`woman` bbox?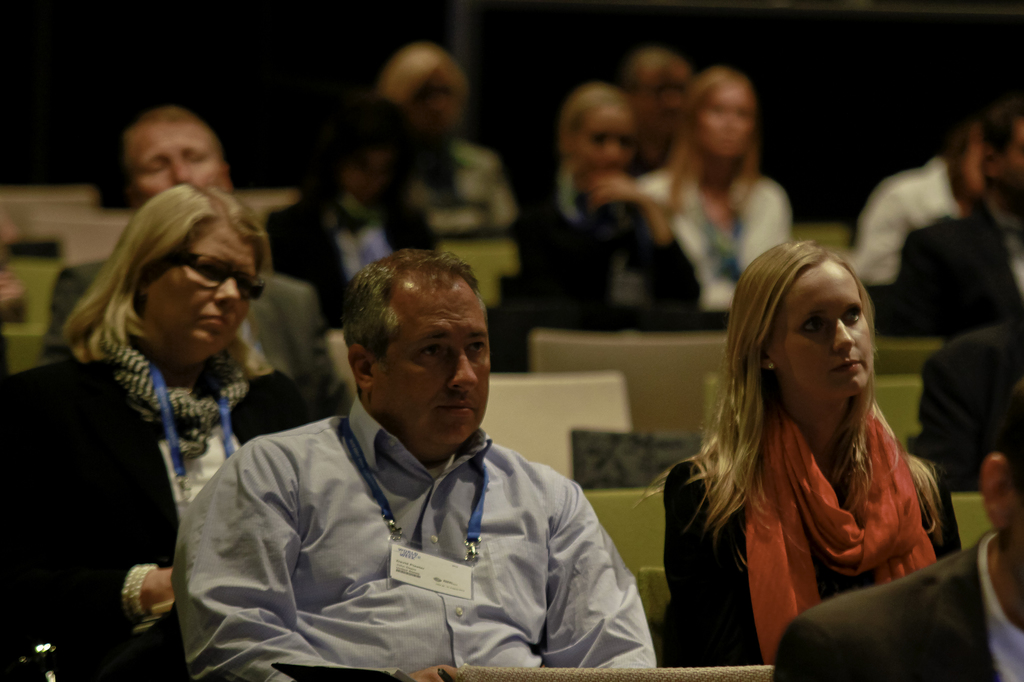
513:90:700:337
